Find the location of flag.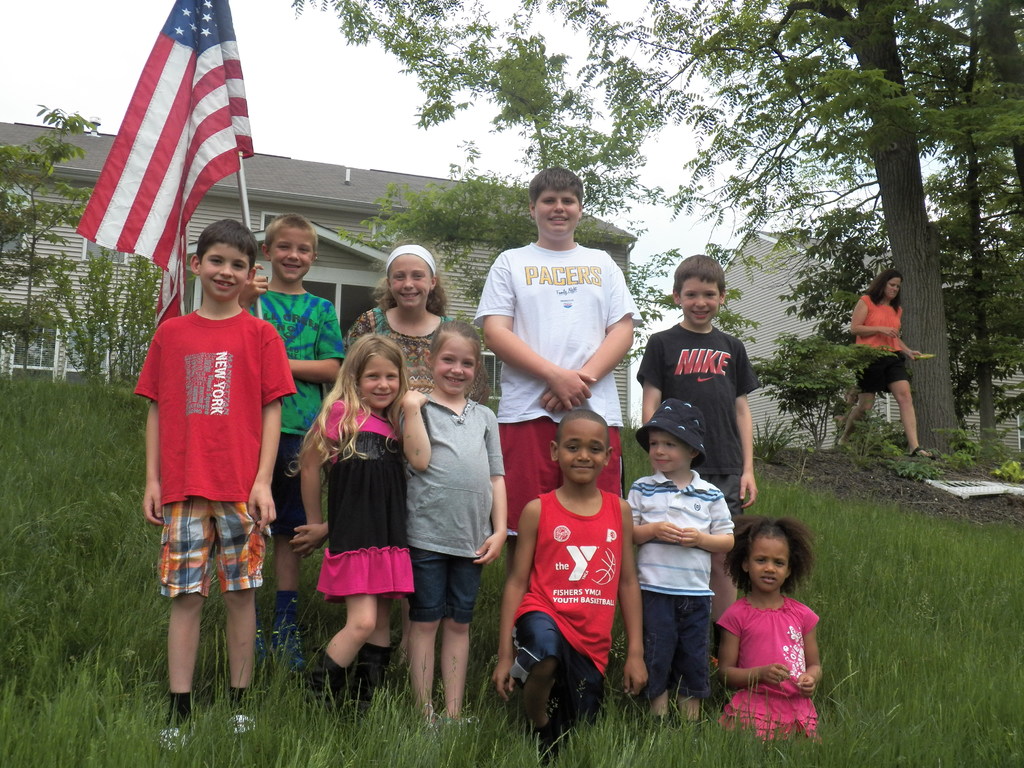
Location: <box>68,0,248,318</box>.
